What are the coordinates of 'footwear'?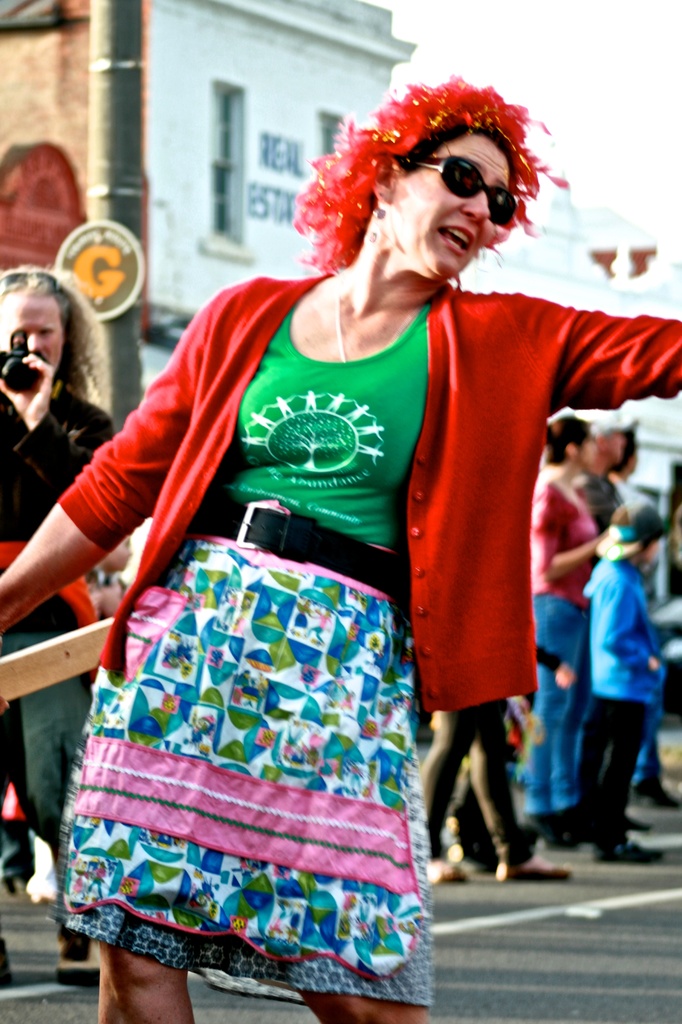
x1=49, y1=947, x2=108, y2=977.
